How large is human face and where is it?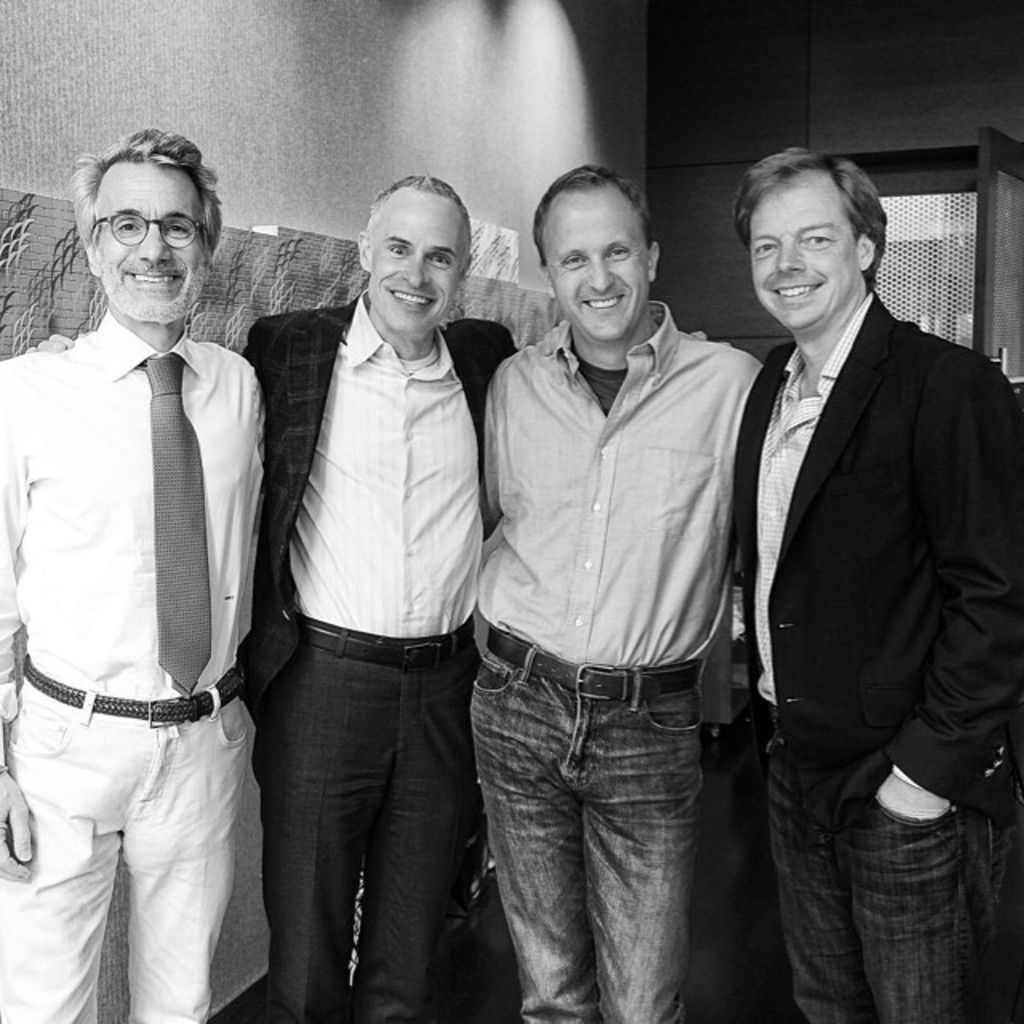
Bounding box: <region>90, 150, 210, 325</region>.
